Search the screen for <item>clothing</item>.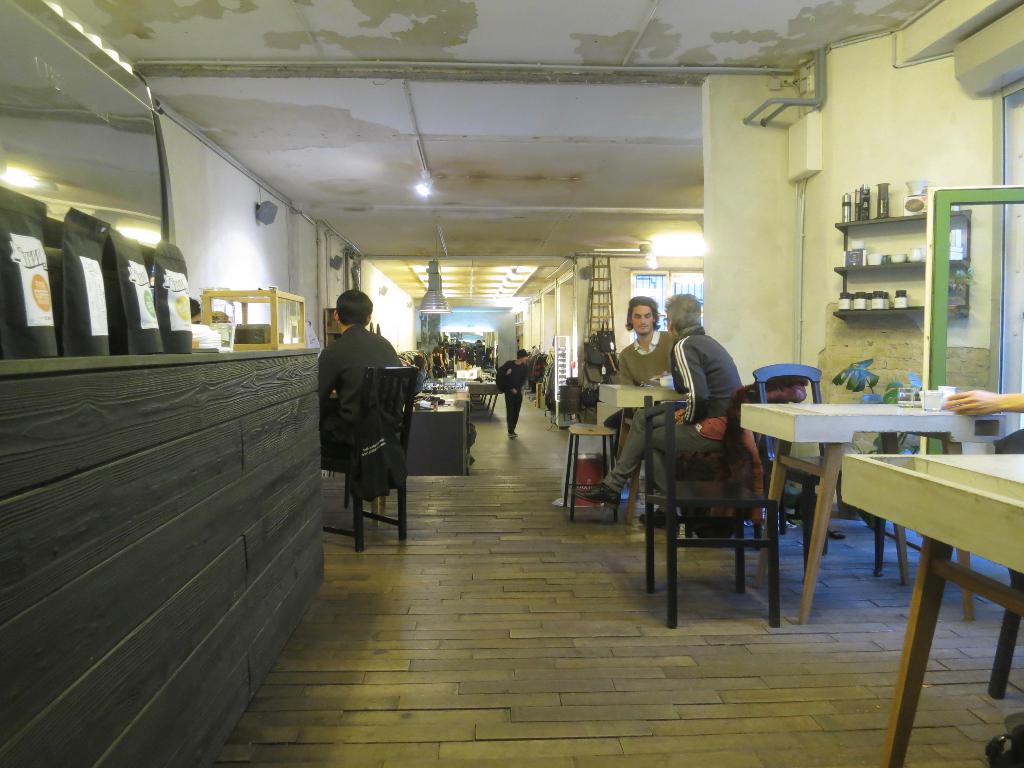
Found at [602,323,746,520].
